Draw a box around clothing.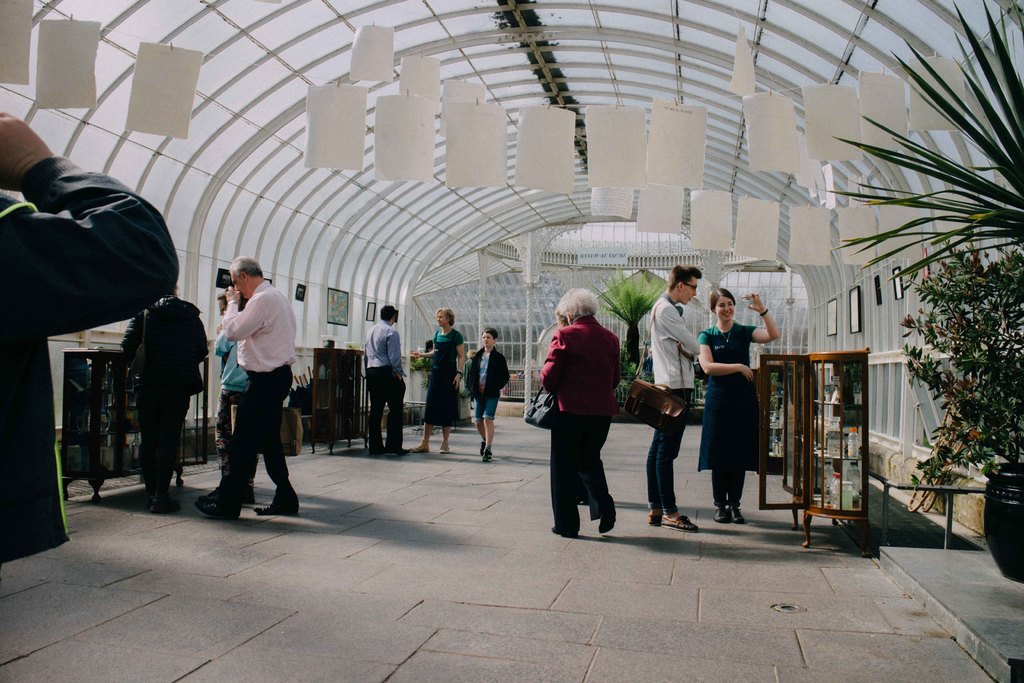
<region>205, 259, 297, 505</region>.
